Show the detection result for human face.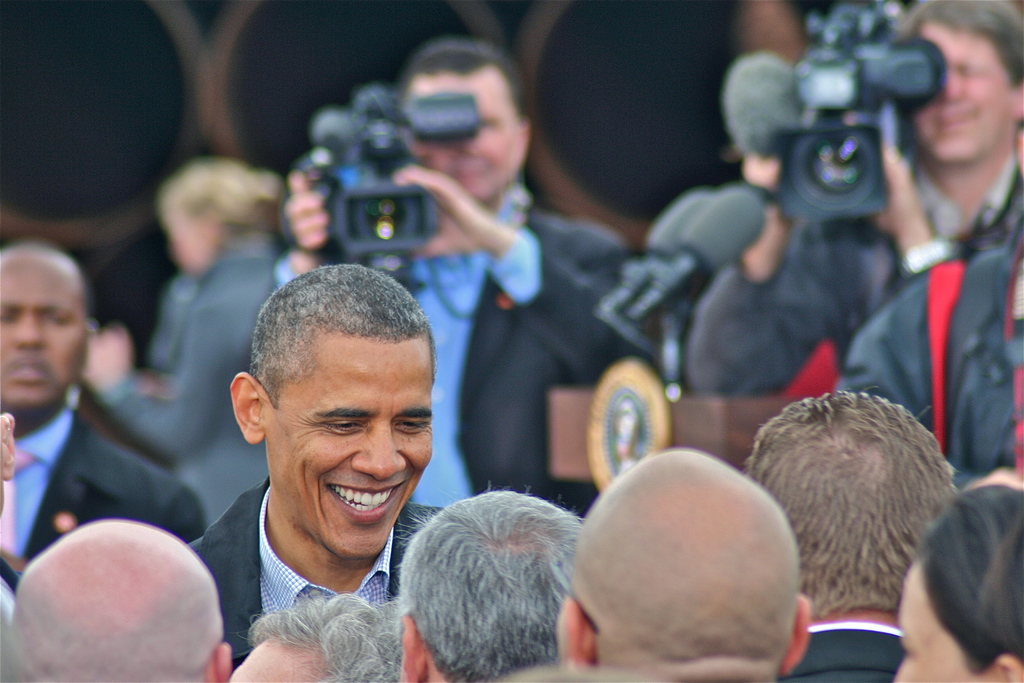
[261, 336, 435, 562].
